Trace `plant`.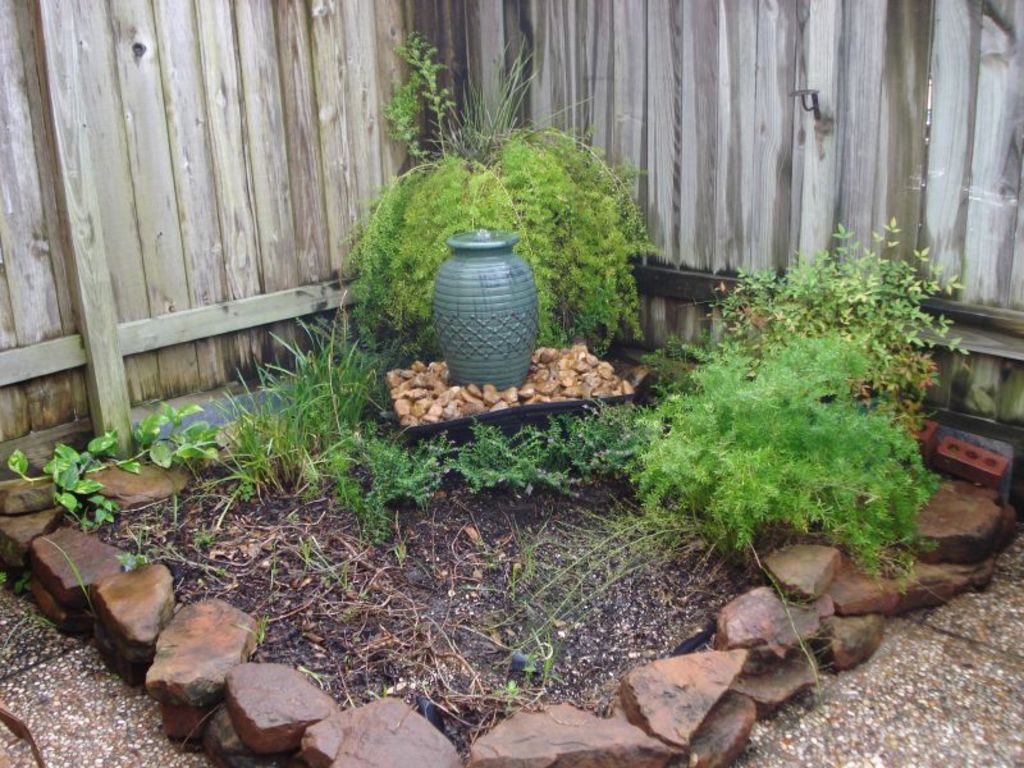
Traced to {"x1": 321, "y1": 435, "x2": 640, "y2": 541}.
